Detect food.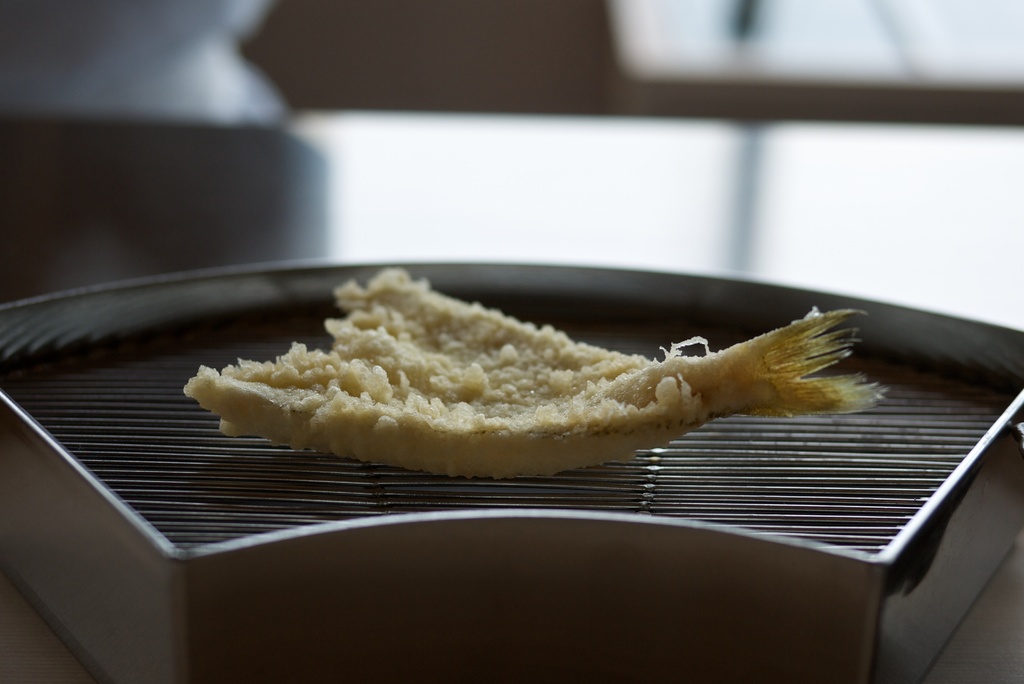
Detected at box(208, 282, 896, 471).
